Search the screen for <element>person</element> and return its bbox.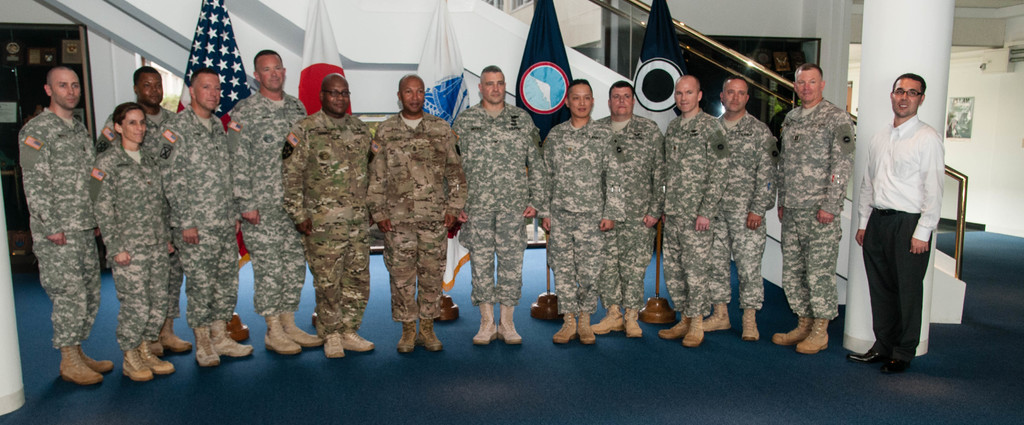
Found: l=858, t=73, r=947, b=383.
